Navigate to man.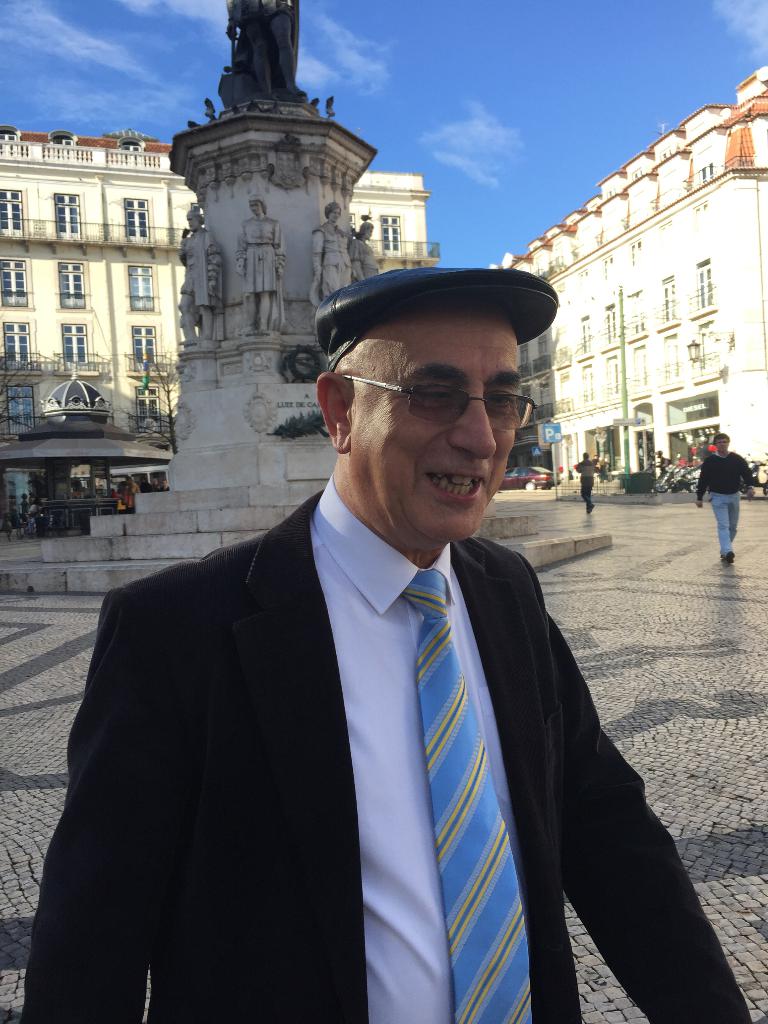
Navigation target: box=[21, 273, 762, 1023].
